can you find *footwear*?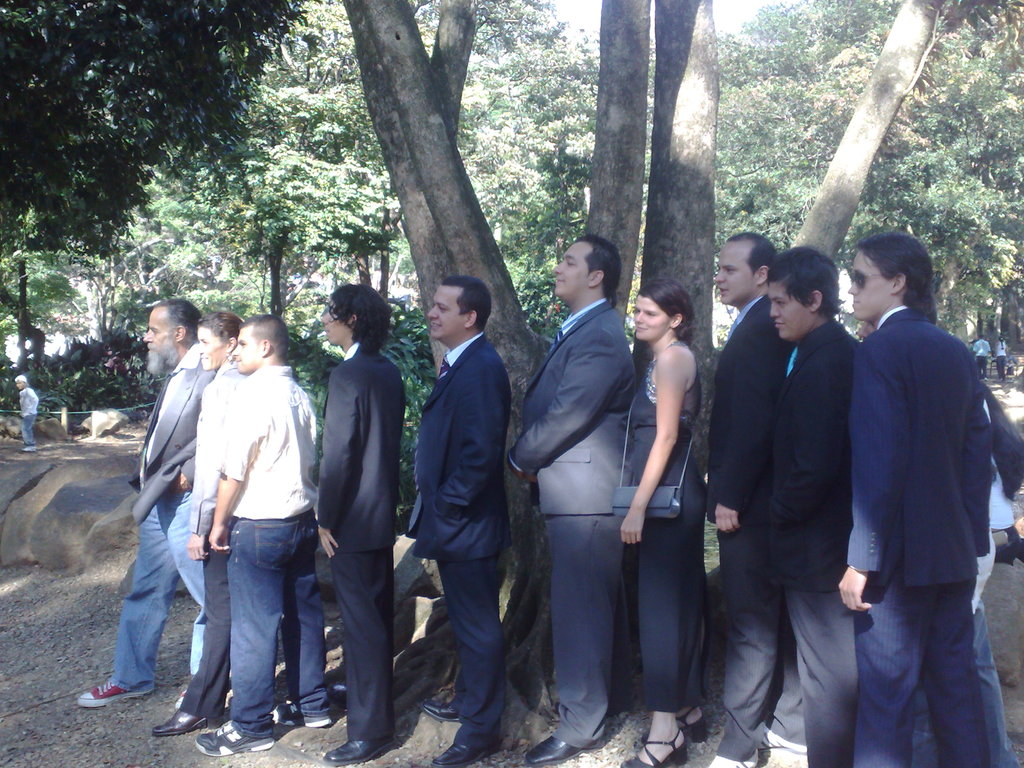
Yes, bounding box: <bbox>78, 679, 152, 707</bbox>.
